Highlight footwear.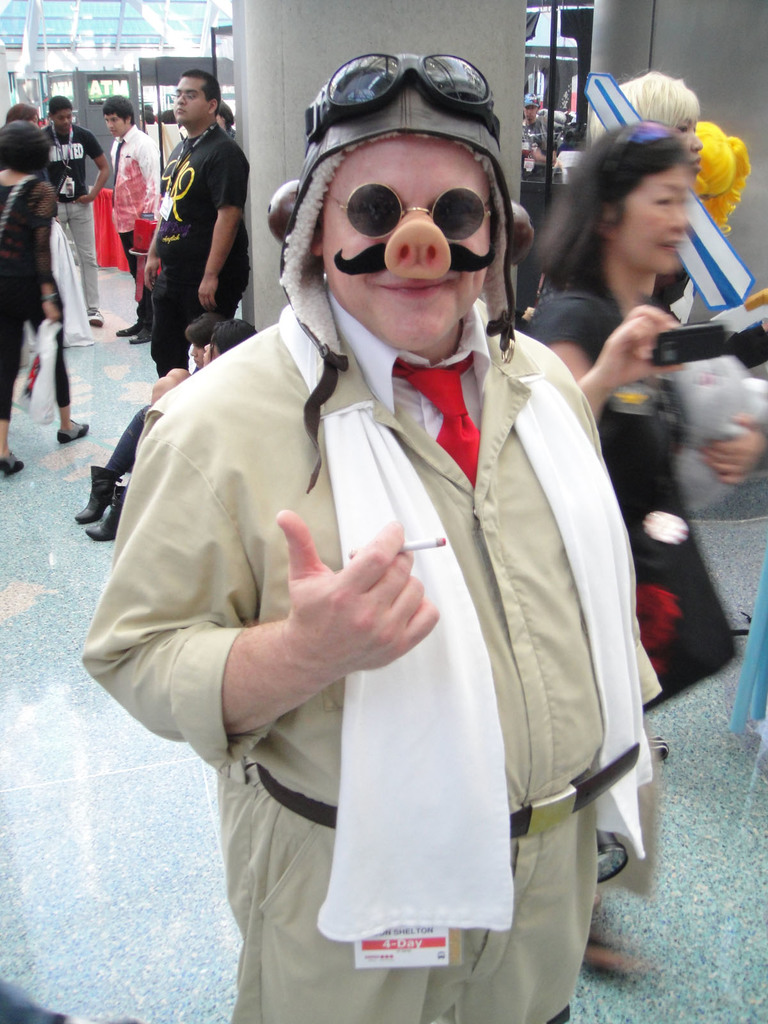
Highlighted region: l=0, t=451, r=24, b=477.
